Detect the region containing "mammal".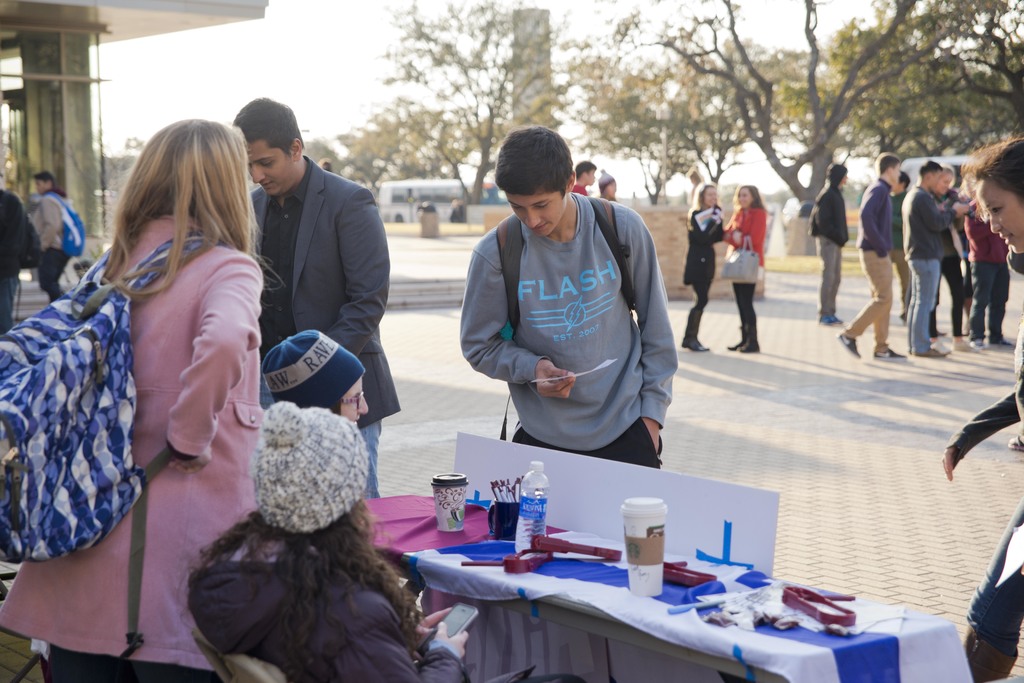
bbox=[904, 157, 970, 355].
